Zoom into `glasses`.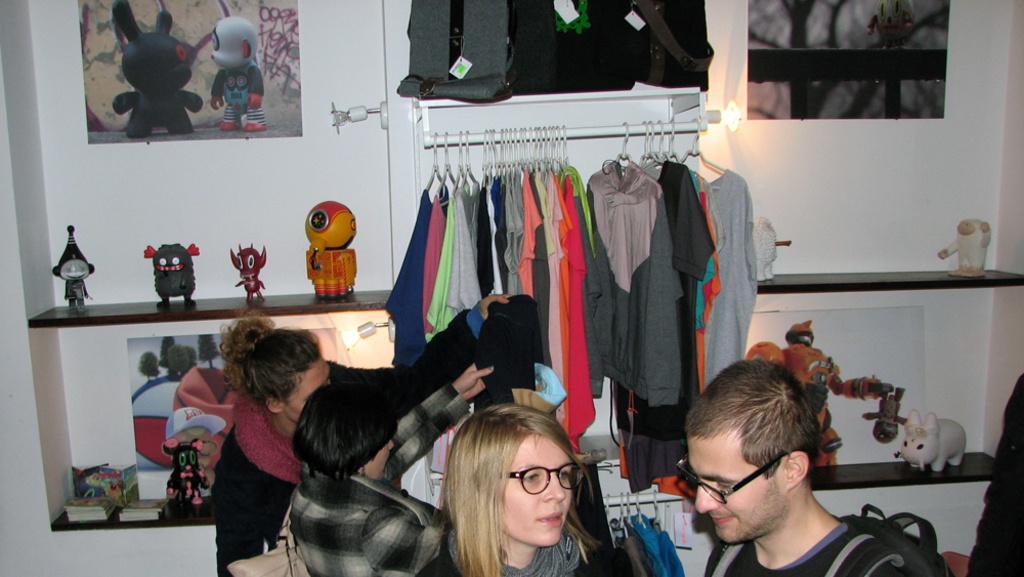
Zoom target: 499, 461, 591, 499.
